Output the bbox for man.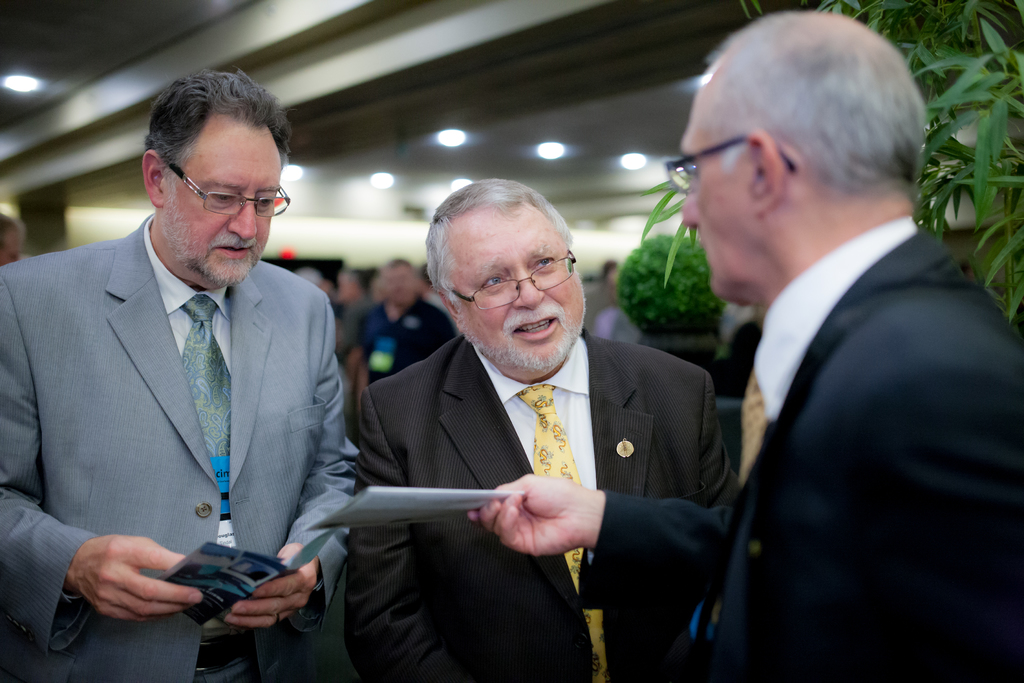
bbox=(346, 176, 742, 682).
